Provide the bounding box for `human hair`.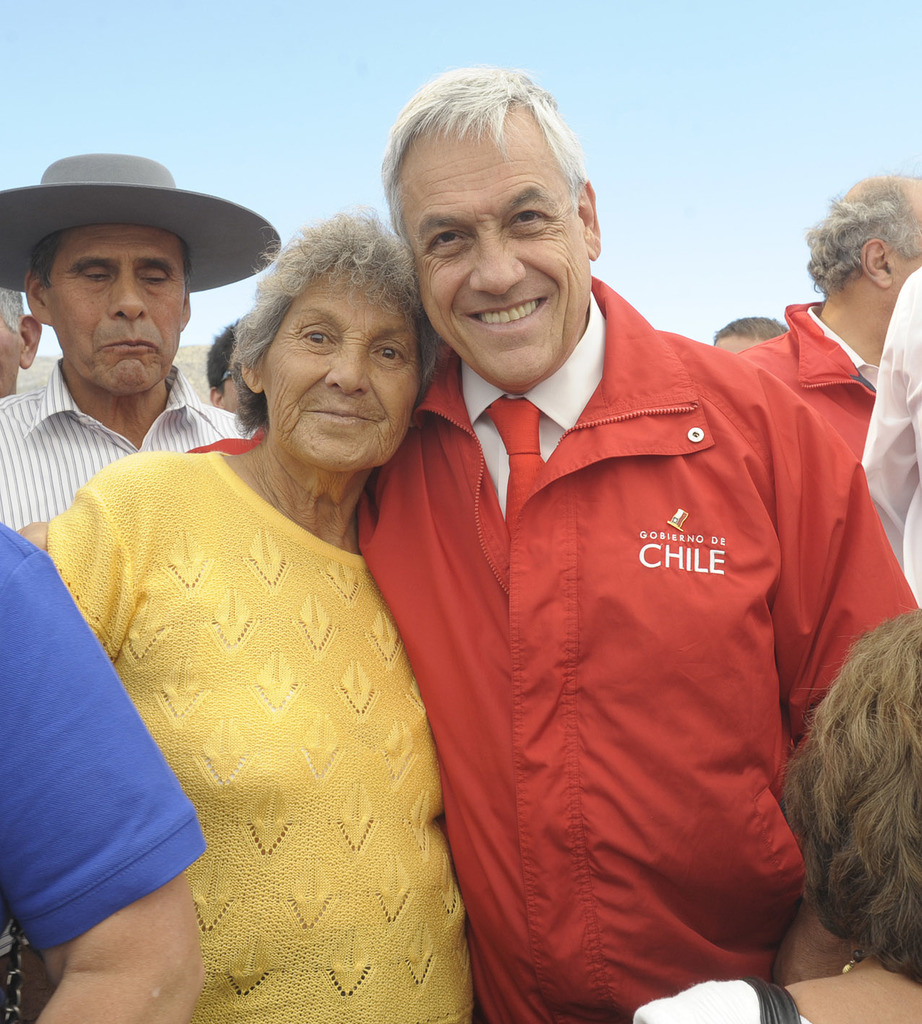
<box>803,161,921,298</box>.
